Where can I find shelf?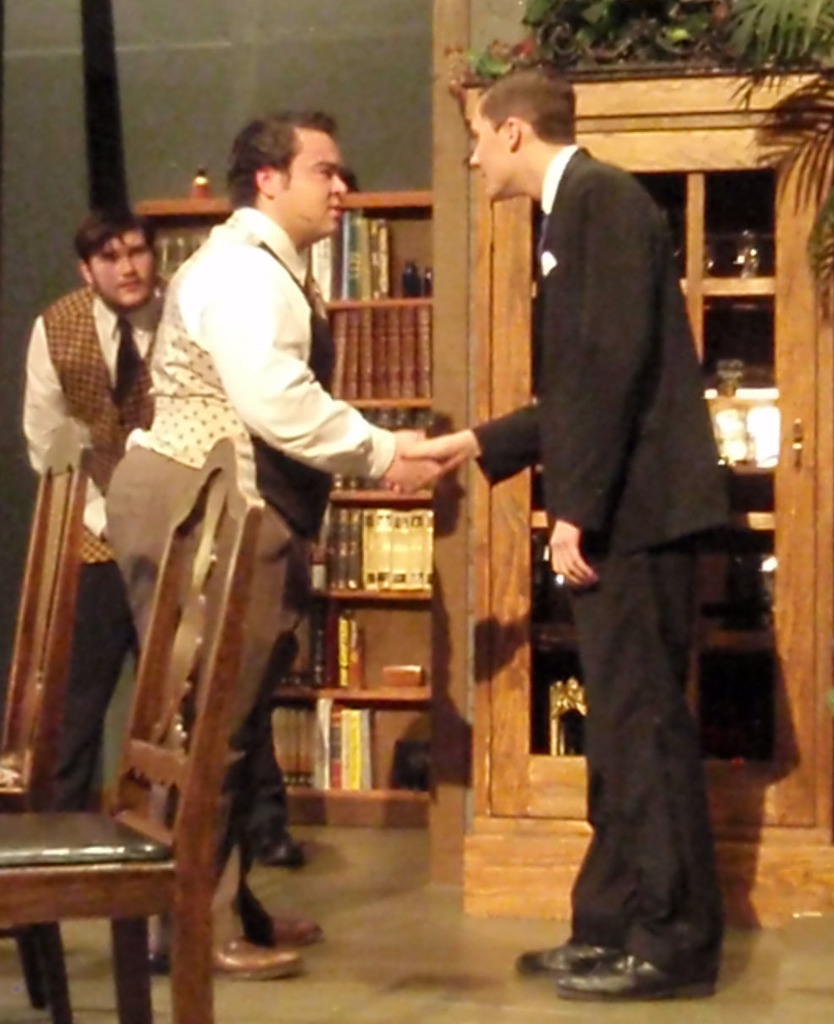
You can find it at {"left": 137, "top": 188, "right": 437, "bottom": 809}.
